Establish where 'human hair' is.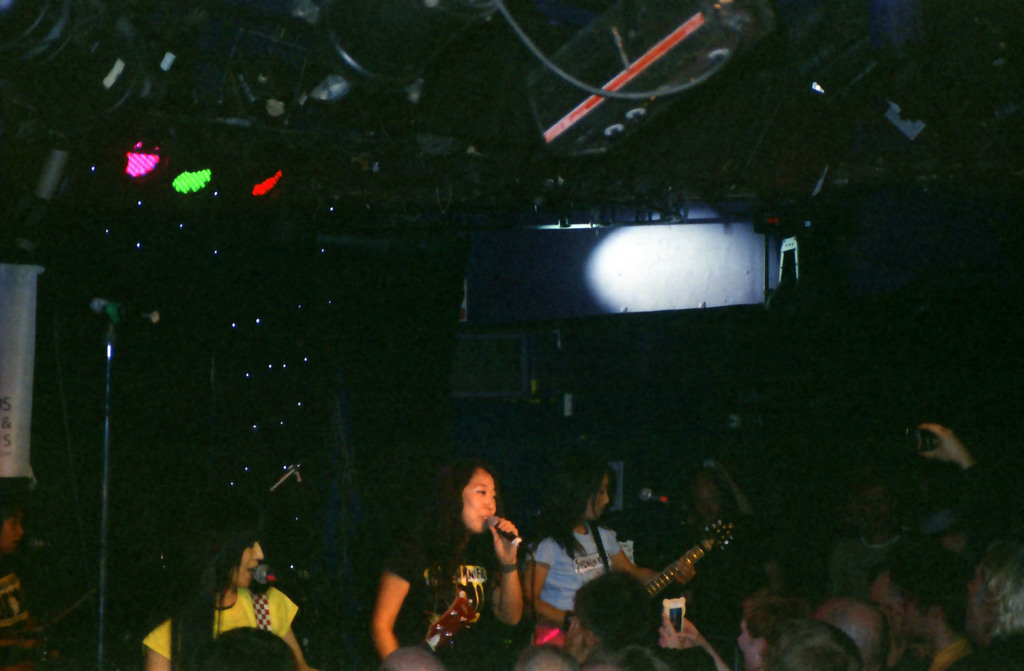
Established at select_region(569, 567, 662, 657).
